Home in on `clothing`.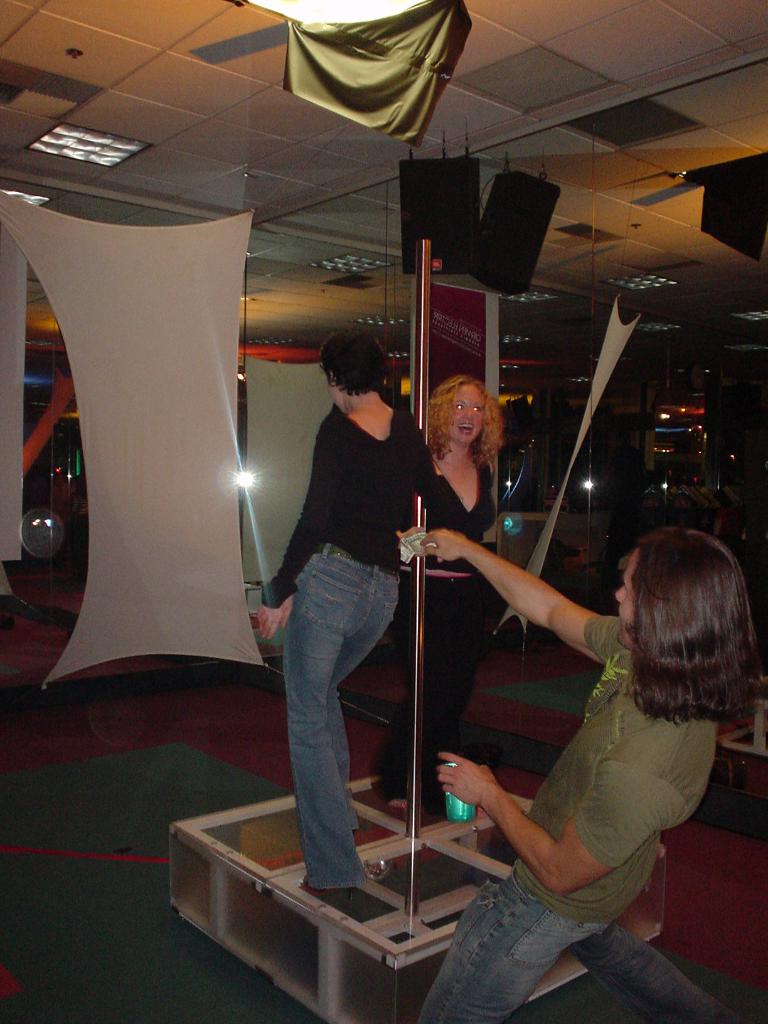
Homed in at pyautogui.locateOnScreen(373, 450, 504, 810).
